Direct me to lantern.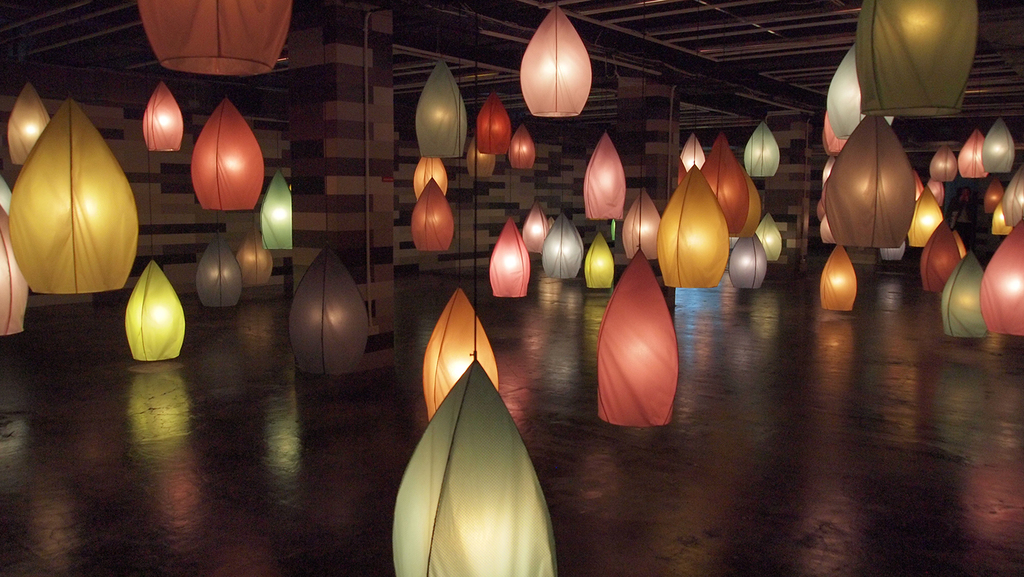
Direction: l=680, t=130, r=704, b=171.
